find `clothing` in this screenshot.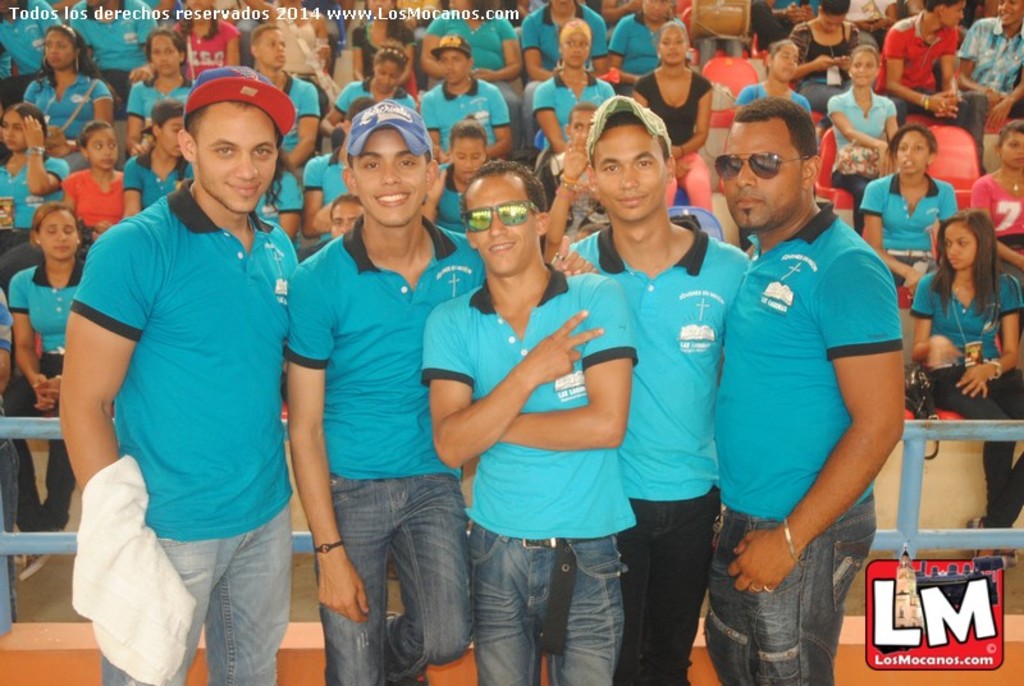
The bounding box for `clothing` is Rect(712, 196, 908, 685).
